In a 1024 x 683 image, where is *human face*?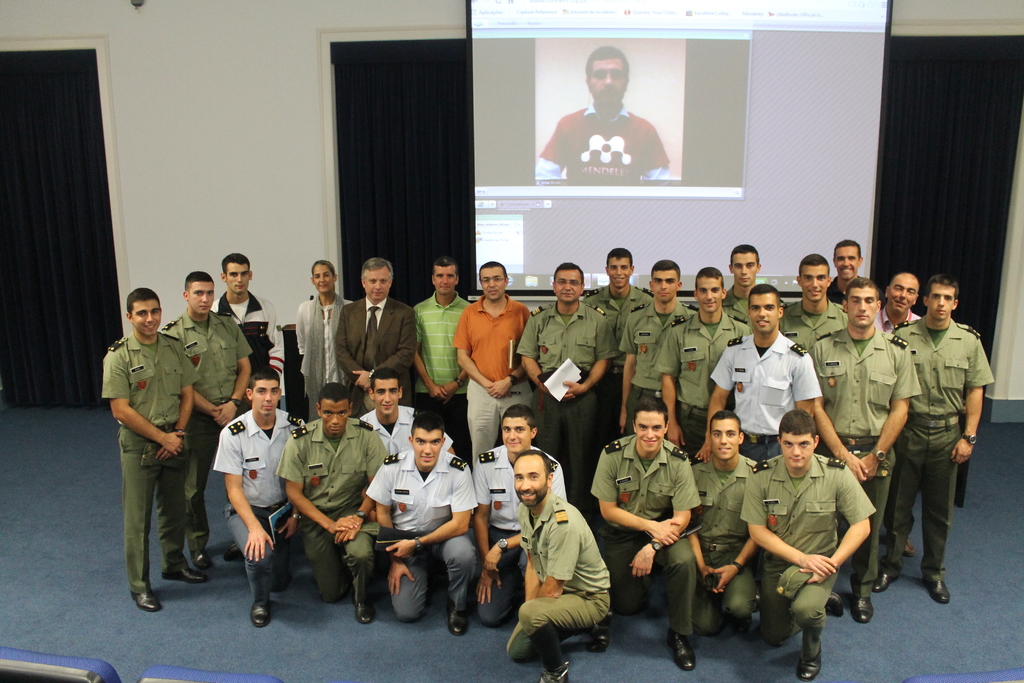
780/434/811/471.
